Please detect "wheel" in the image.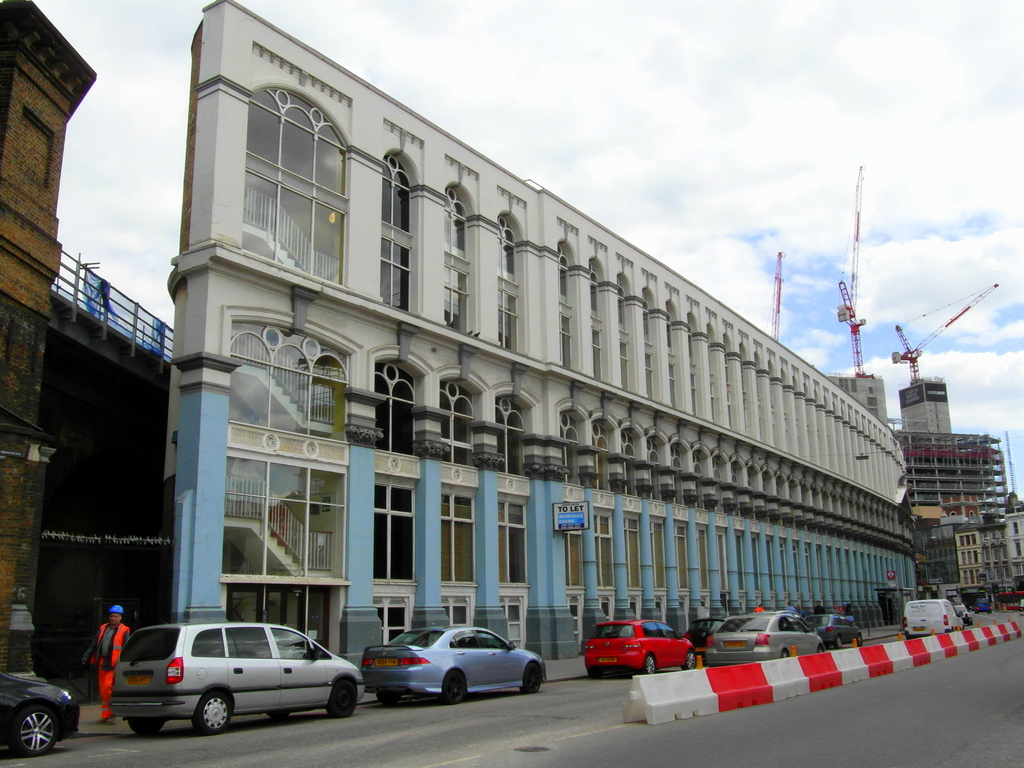
817 646 824 653.
